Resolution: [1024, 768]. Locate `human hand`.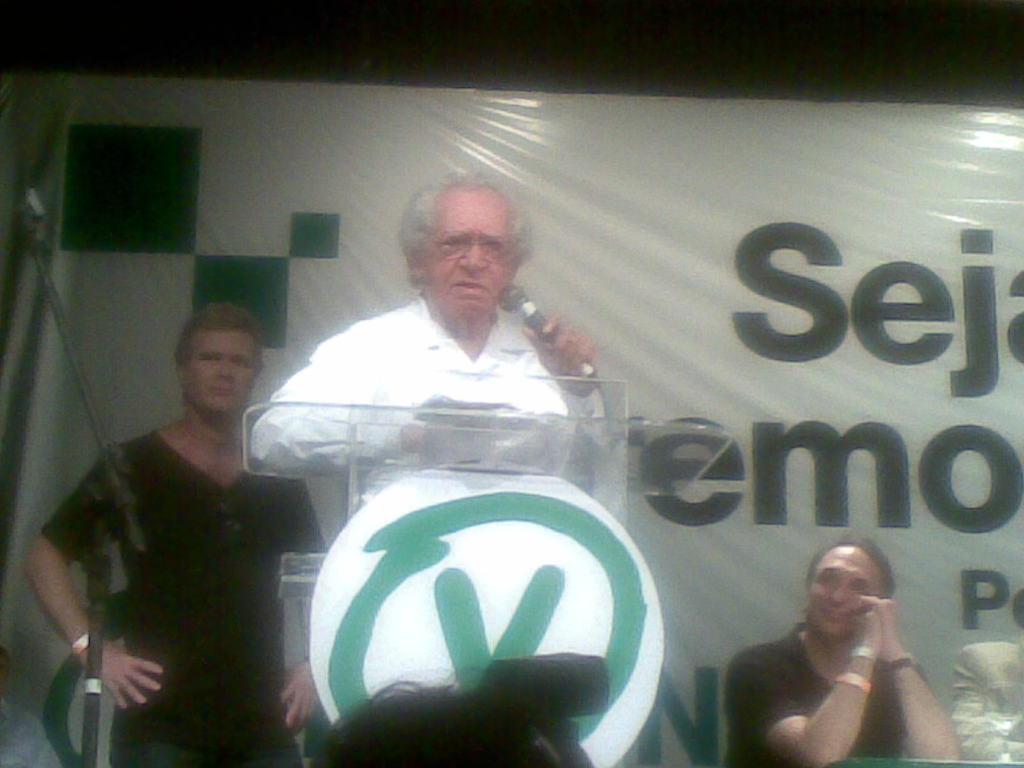
[left=854, top=594, right=902, bottom=662].
